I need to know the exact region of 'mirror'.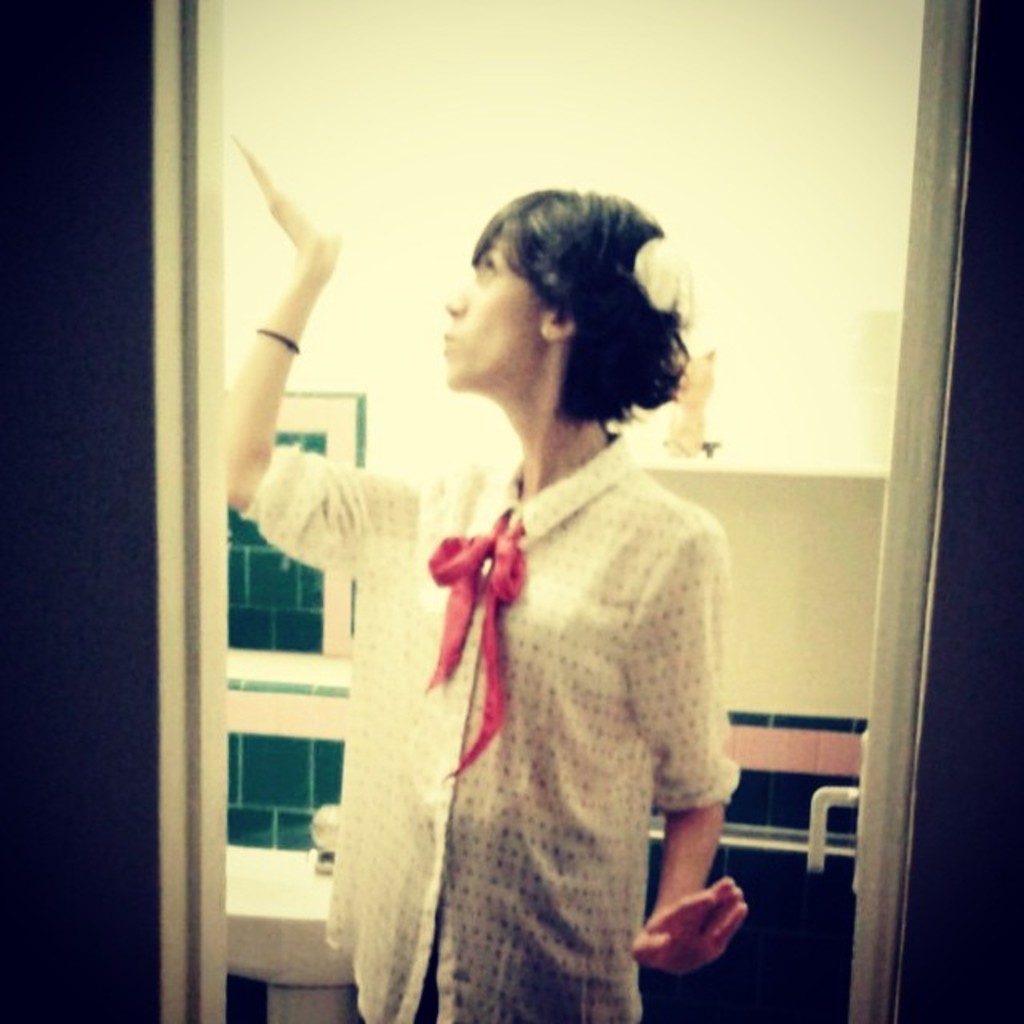
Region: x1=219 y1=0 x2=914 y2=1022.
